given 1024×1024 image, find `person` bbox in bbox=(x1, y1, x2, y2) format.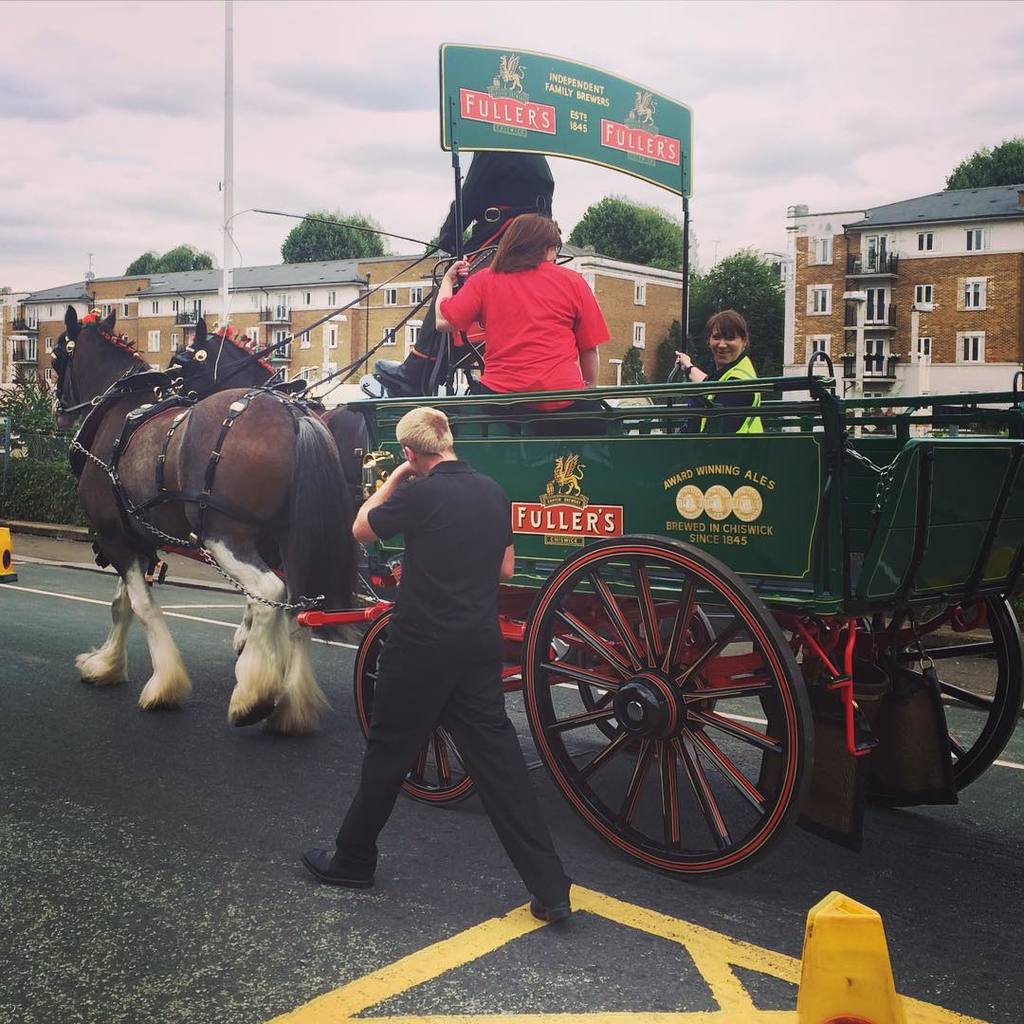
bbox=(374, 143, 554, 405).
